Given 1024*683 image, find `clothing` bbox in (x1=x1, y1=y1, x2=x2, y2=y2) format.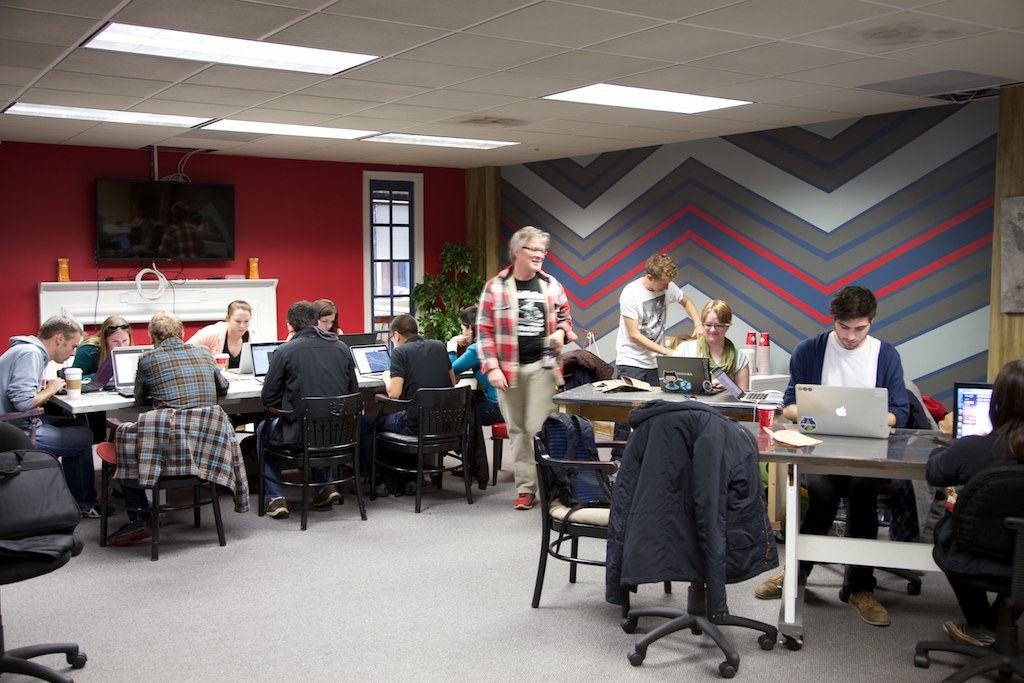
(x1=780, y1=332, x2=909, y2=595).
